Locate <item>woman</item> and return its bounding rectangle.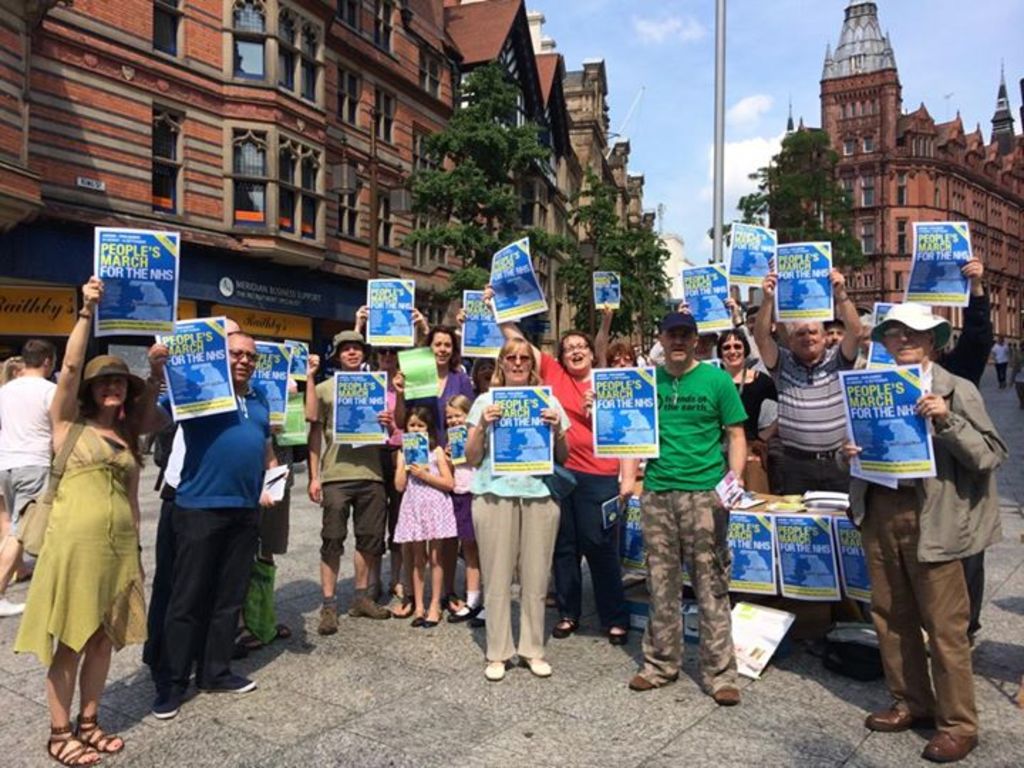
{"left": 474, "top": 277, "right": 641, "bottom": 651}.
